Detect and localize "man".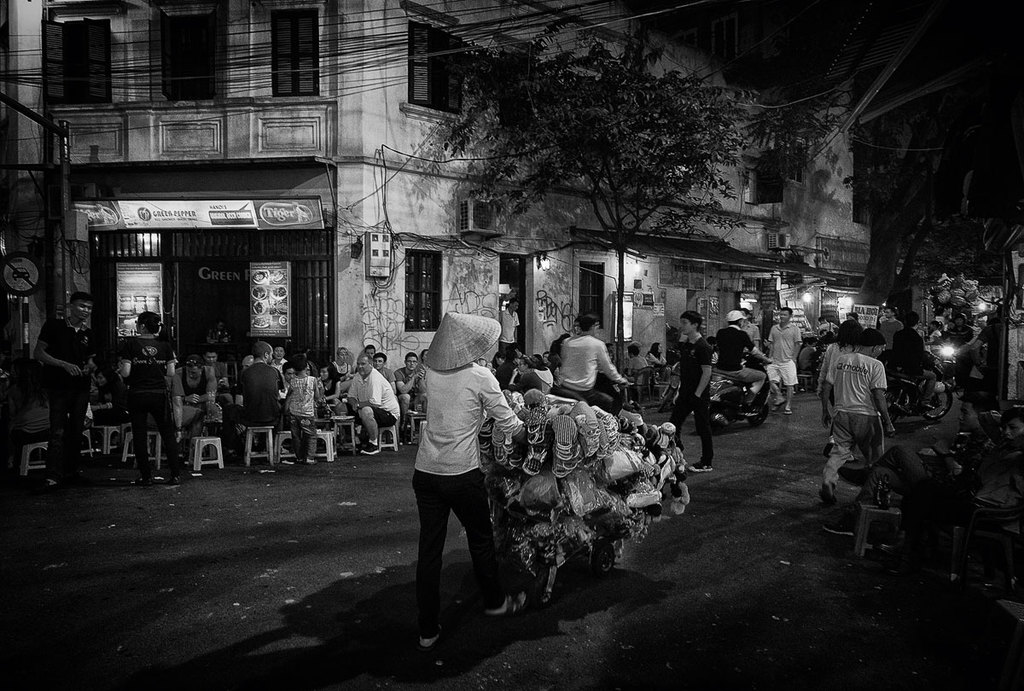
Localized at <region>765, 306, 801, 415</region>.
